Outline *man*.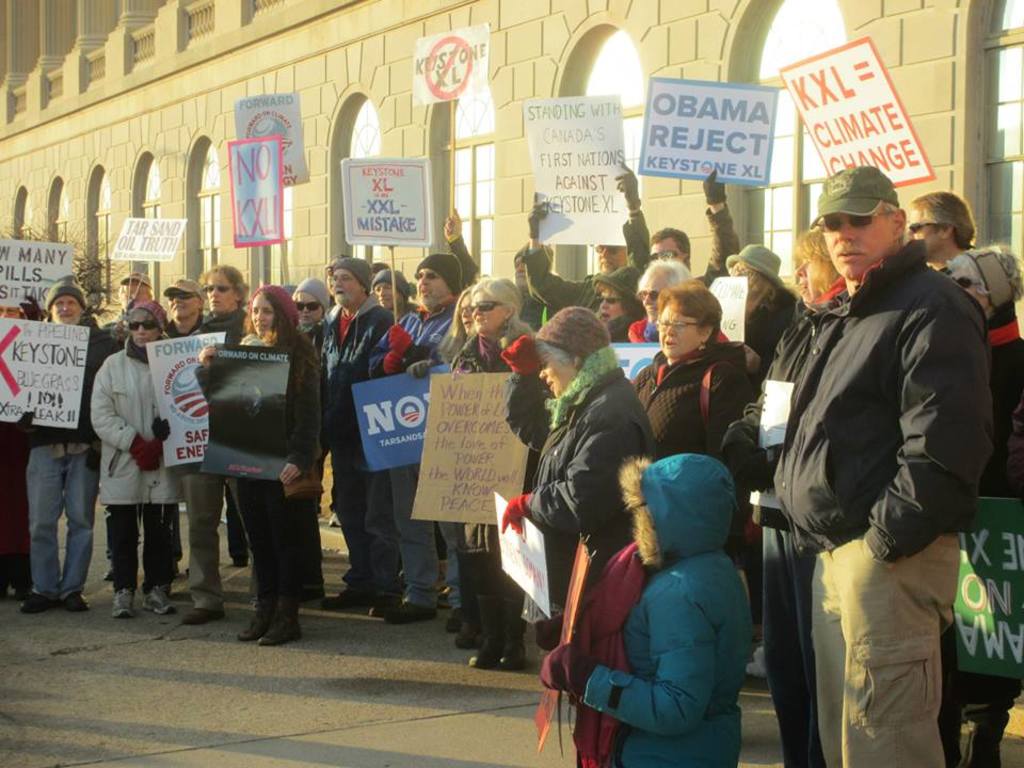
Outline: {"left": 372, "top": 250, "right": 466, "bottom": 633}.
